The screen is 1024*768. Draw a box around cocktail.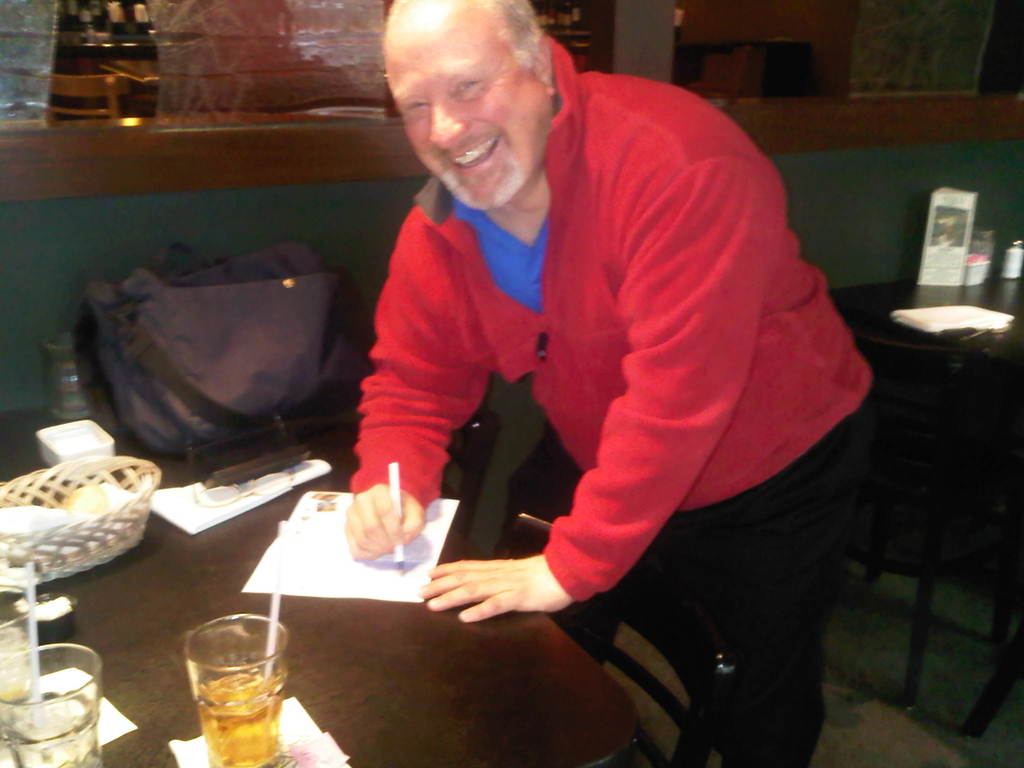
0,575,41,755.
